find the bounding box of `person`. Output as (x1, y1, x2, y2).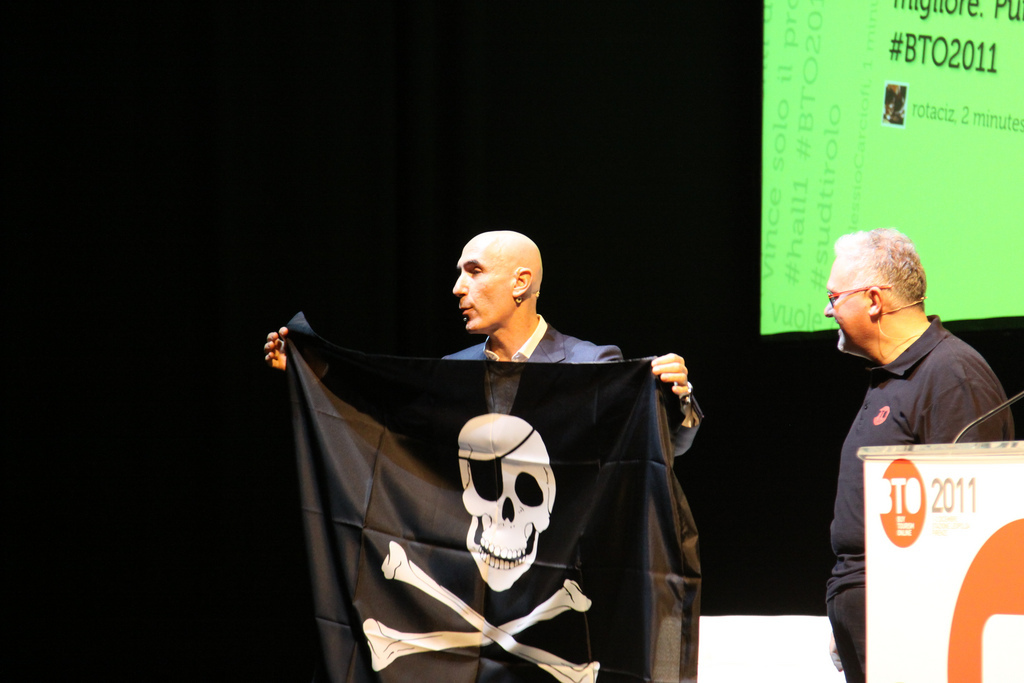
(264, 231, 705, 457).
